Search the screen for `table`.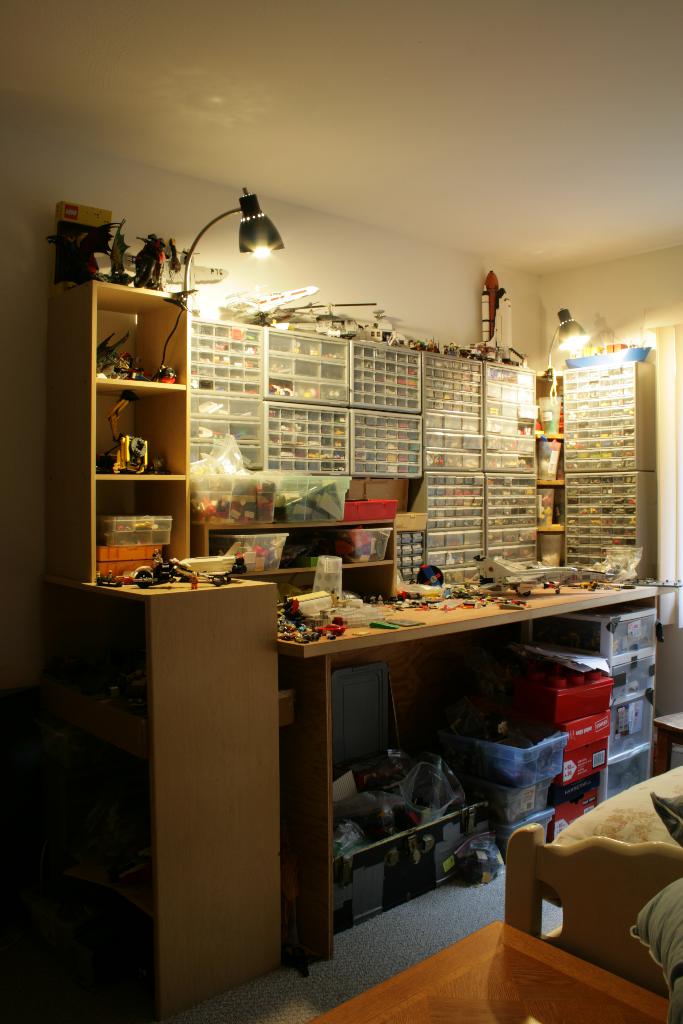
Found at 281, 578, 650, 944.
